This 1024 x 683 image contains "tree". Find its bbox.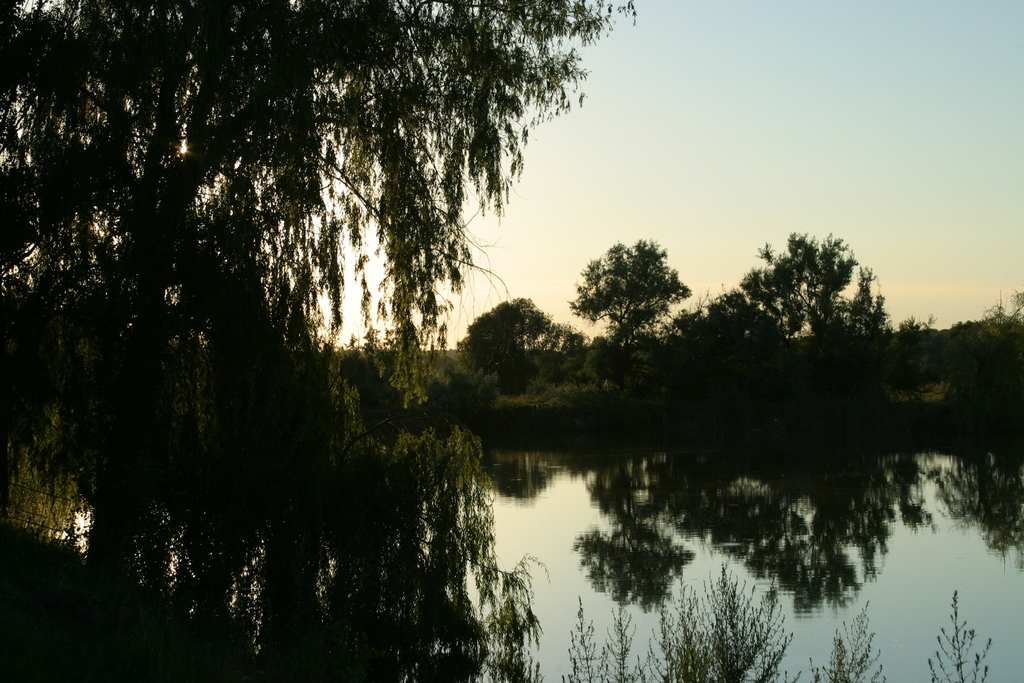
rect(670, 227, 897, 349).
